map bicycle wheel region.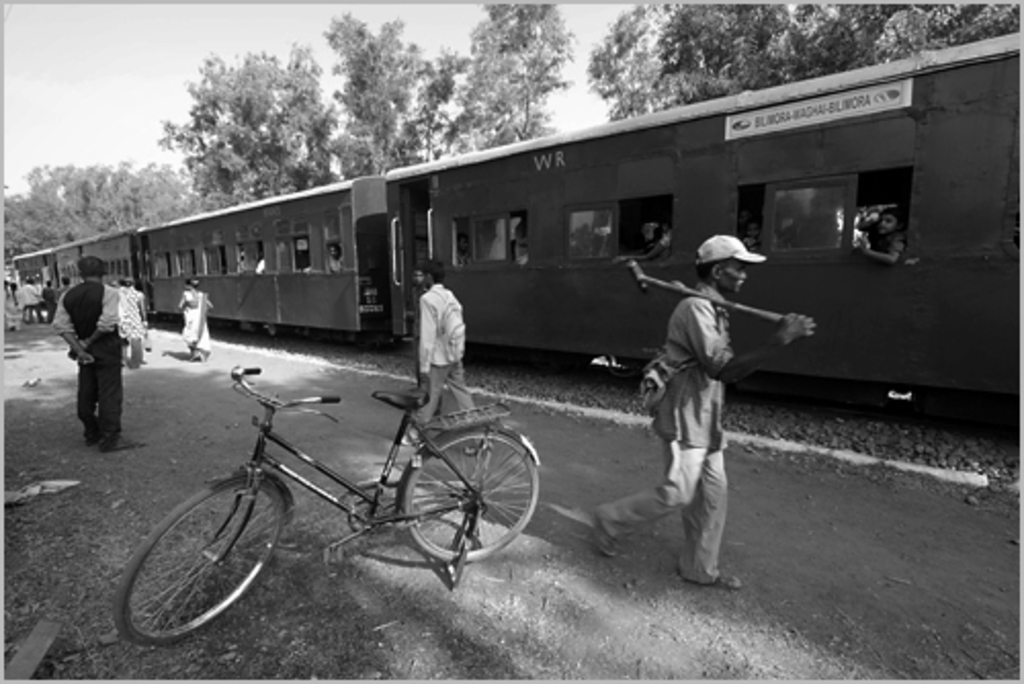
Mapped to crop(117, 475, 276, 647).
